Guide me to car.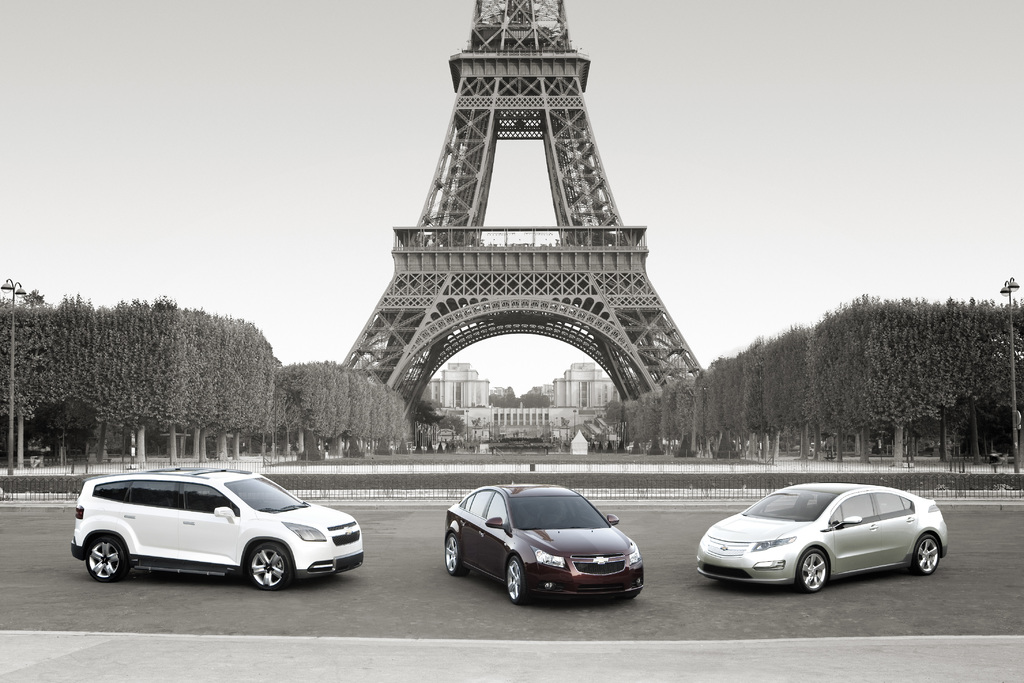
Guidance: region(697, 482, 949, 591).
